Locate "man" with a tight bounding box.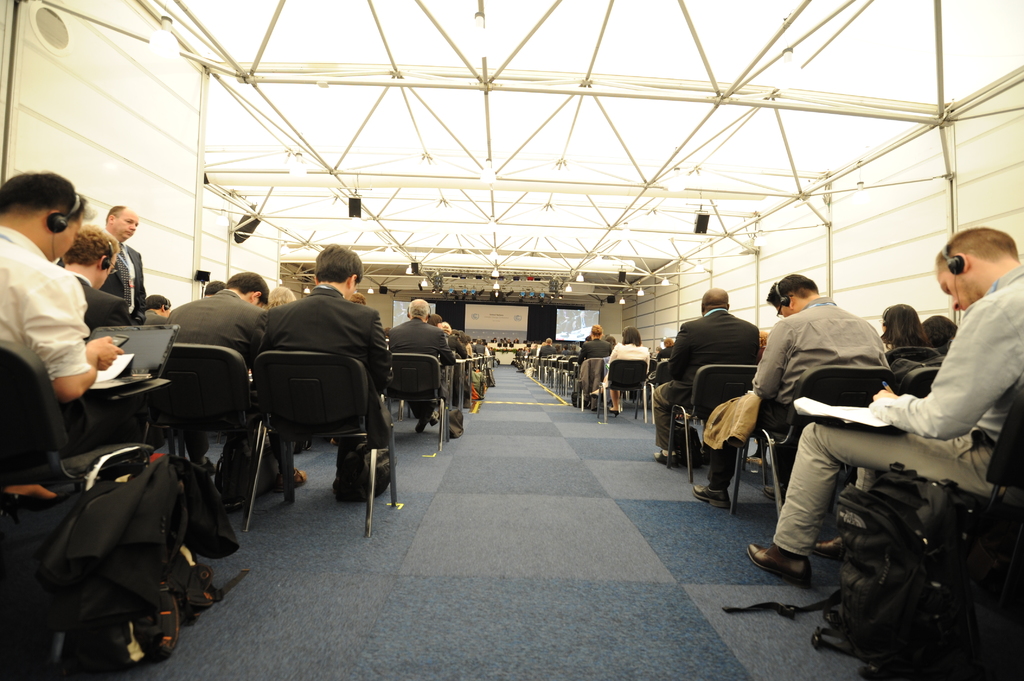
locate(689, 276, 898, 509).
